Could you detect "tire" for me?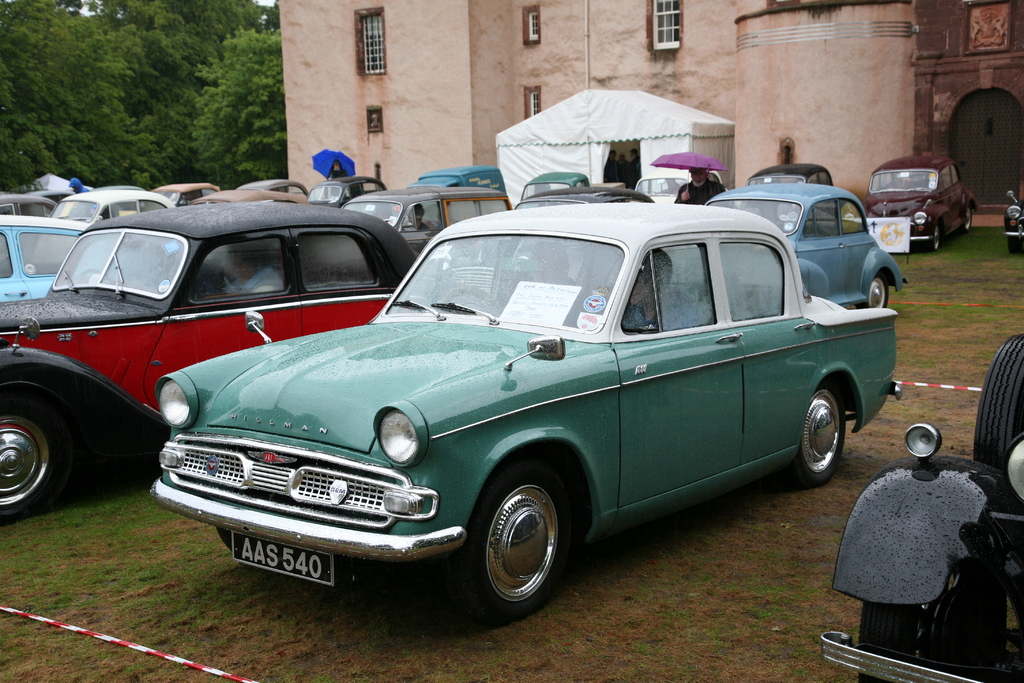
Detection result: (left=977, top=334, right=1023, bottom=468).
